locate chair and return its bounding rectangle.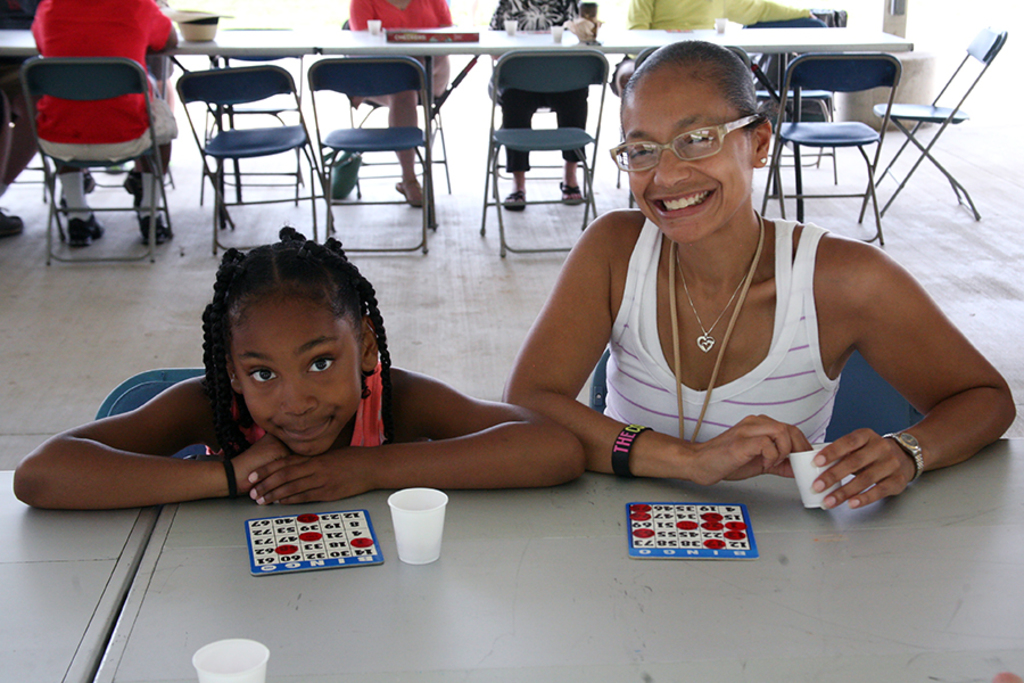
pyautogui.locateOnScreen(201, 24, 312, 206).
